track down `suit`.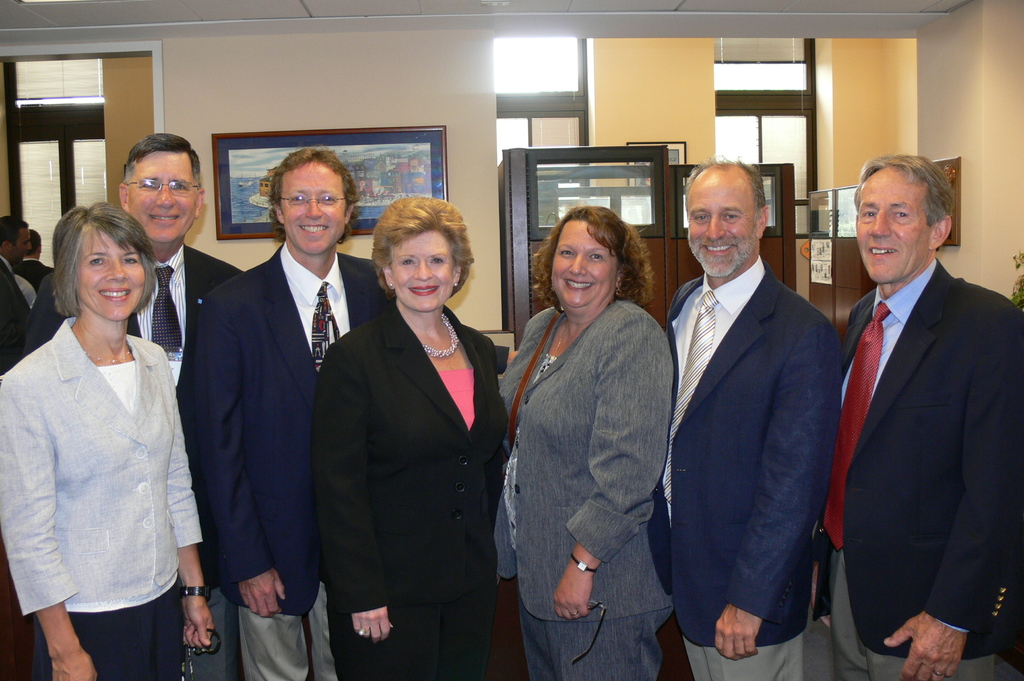
Tracked to pyautogui.locateOnScreen(300, 298, 513, 680).
